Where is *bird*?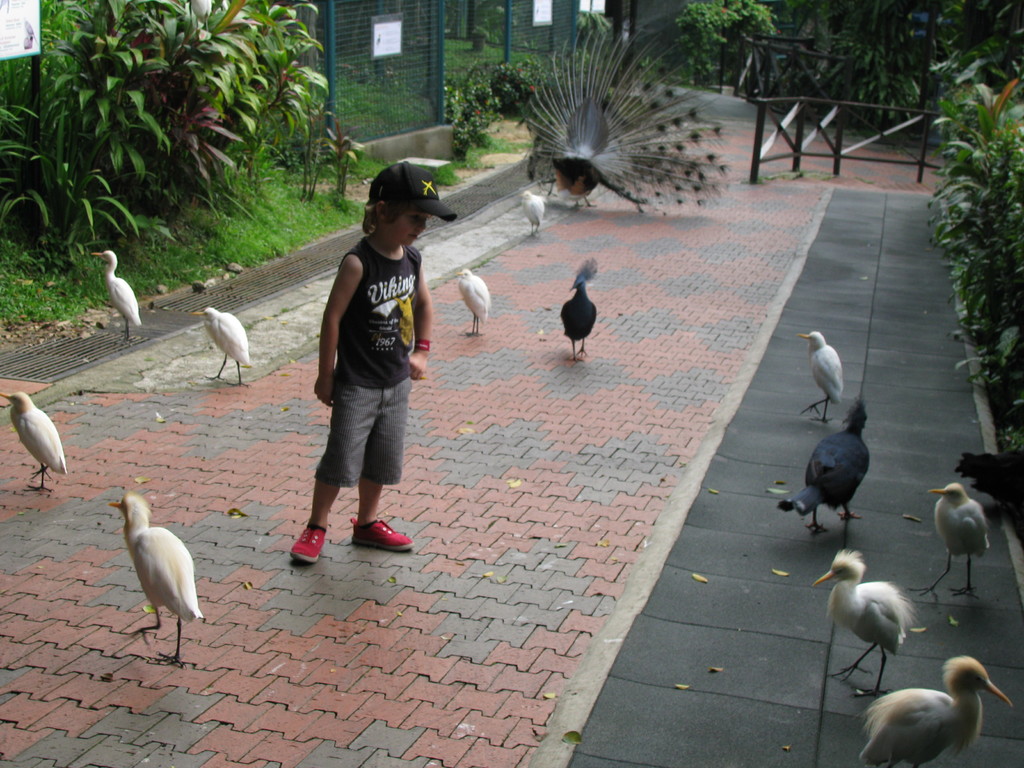
bbox(956, 448, 1023, 516).
